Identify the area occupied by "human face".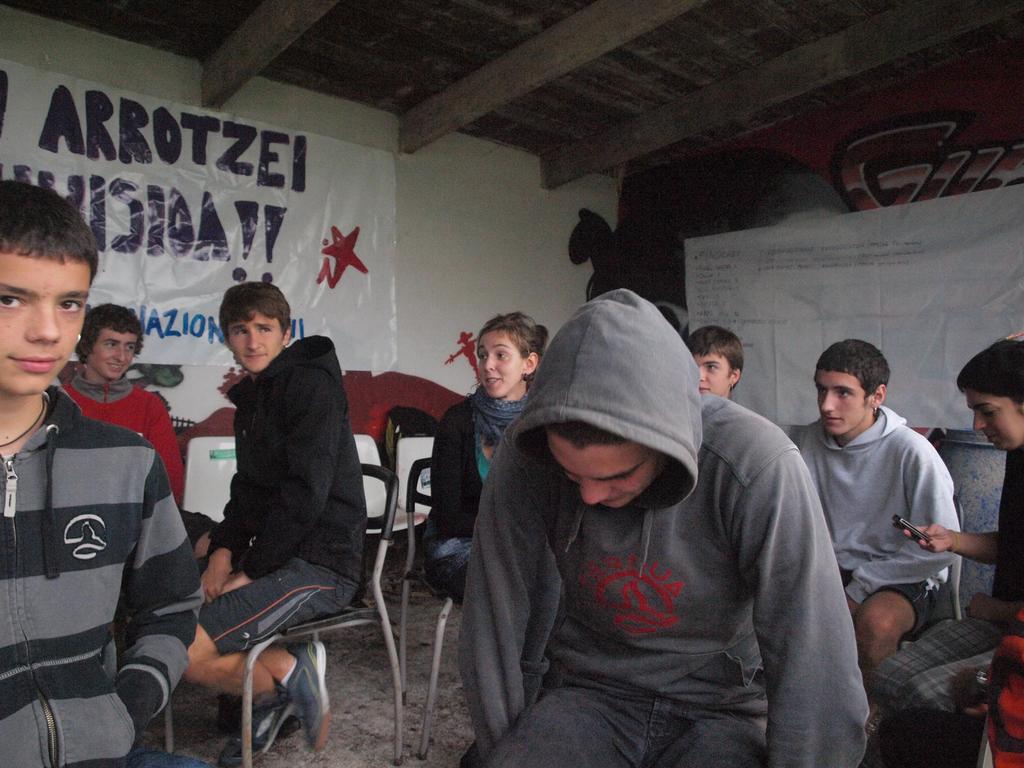
Area: x1=0, y1=257, x2=92, y2=399.
